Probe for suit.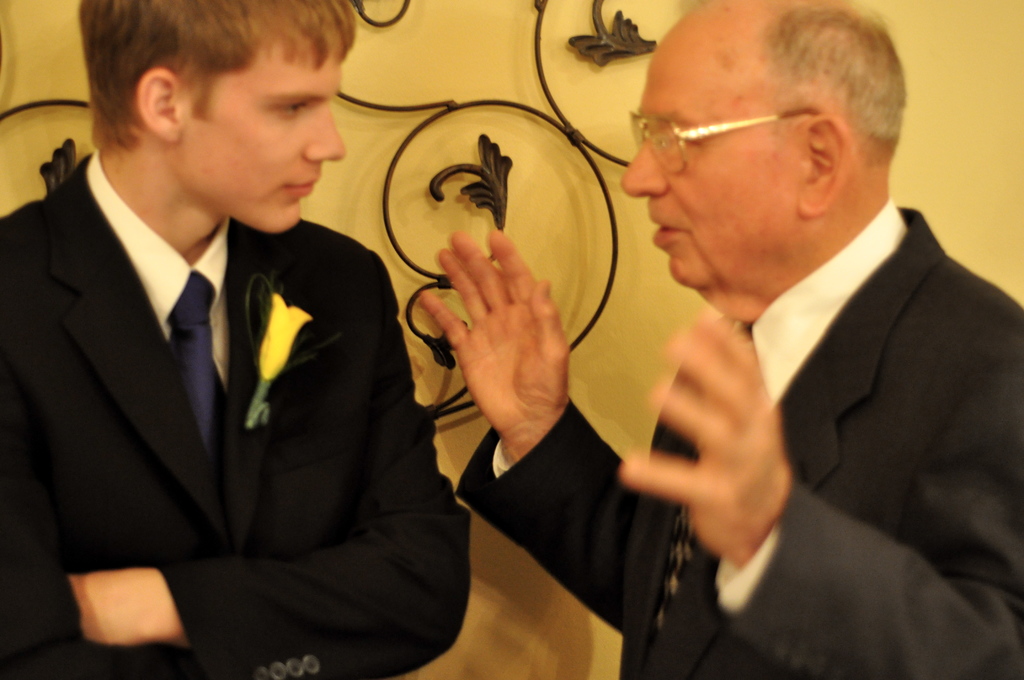
Probe result: [left=452, top=198, right=1023, bottom=679].
